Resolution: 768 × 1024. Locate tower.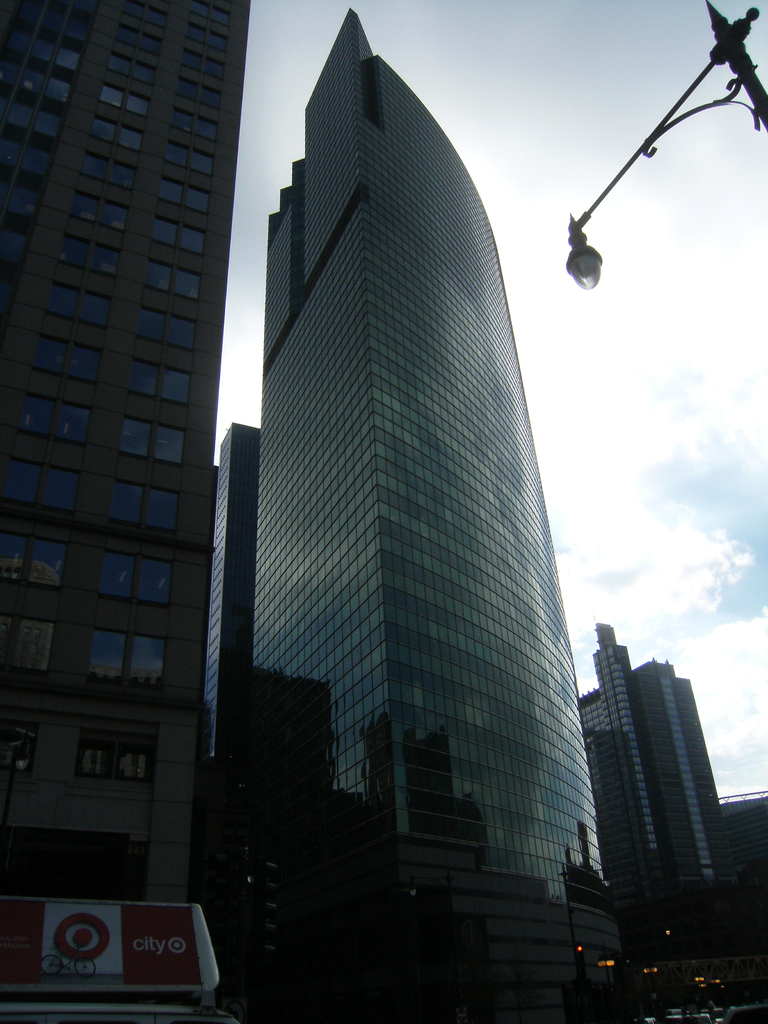
[left=0, top=0, right=262, bottom=913].
